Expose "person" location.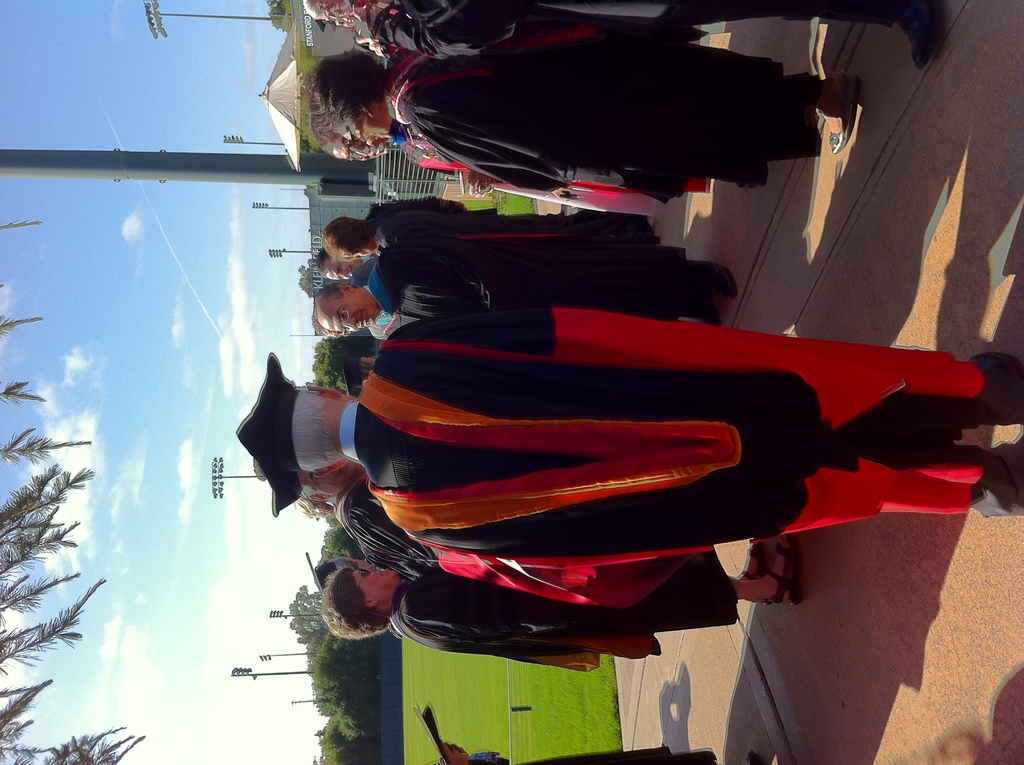
Exposed at <bbox>310, 49, 855, 199</bbox>.
